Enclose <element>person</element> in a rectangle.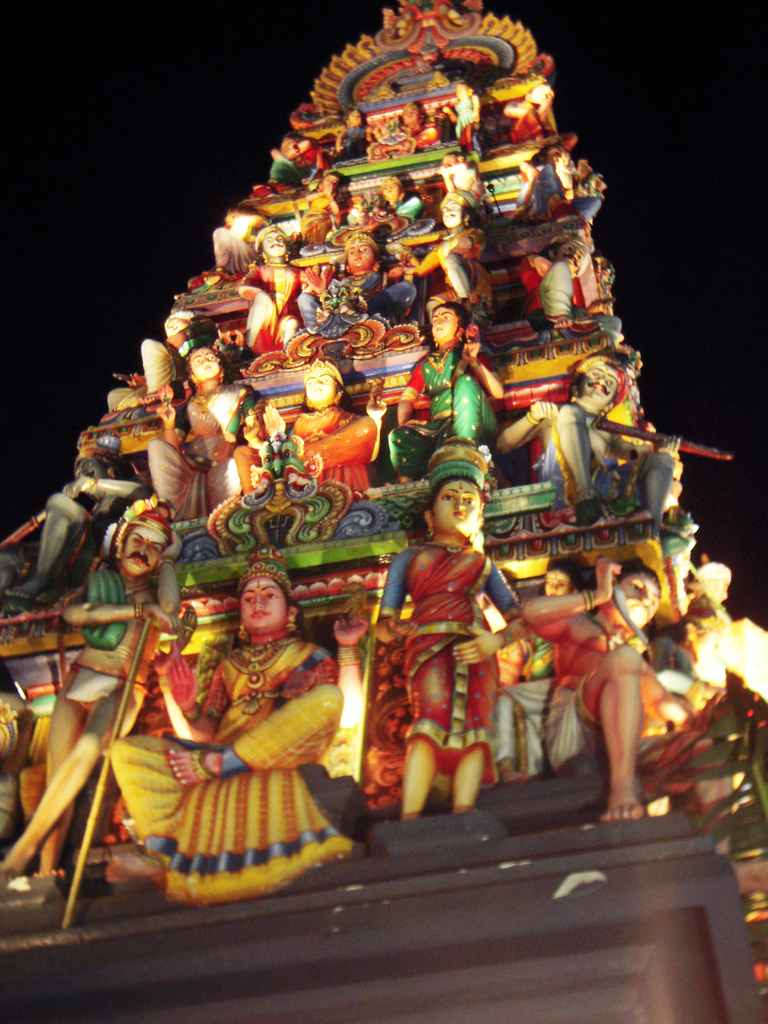
<region>0, 487, 188, 917</region>.
